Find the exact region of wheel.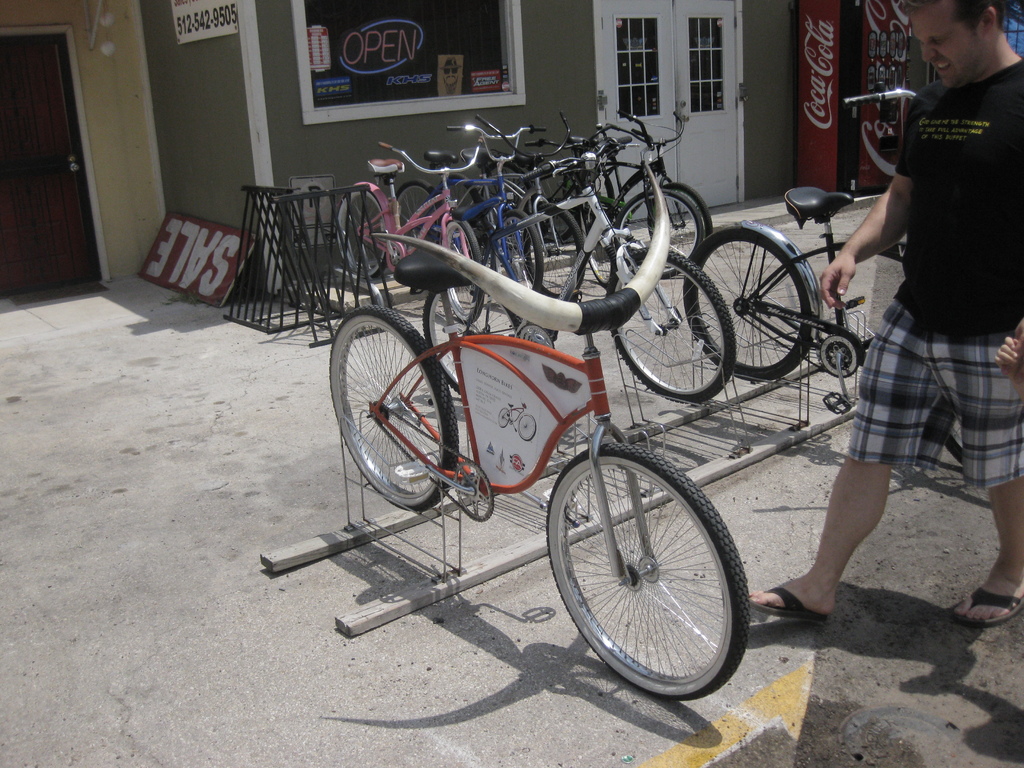
Exact region: 518 415 538 440.
